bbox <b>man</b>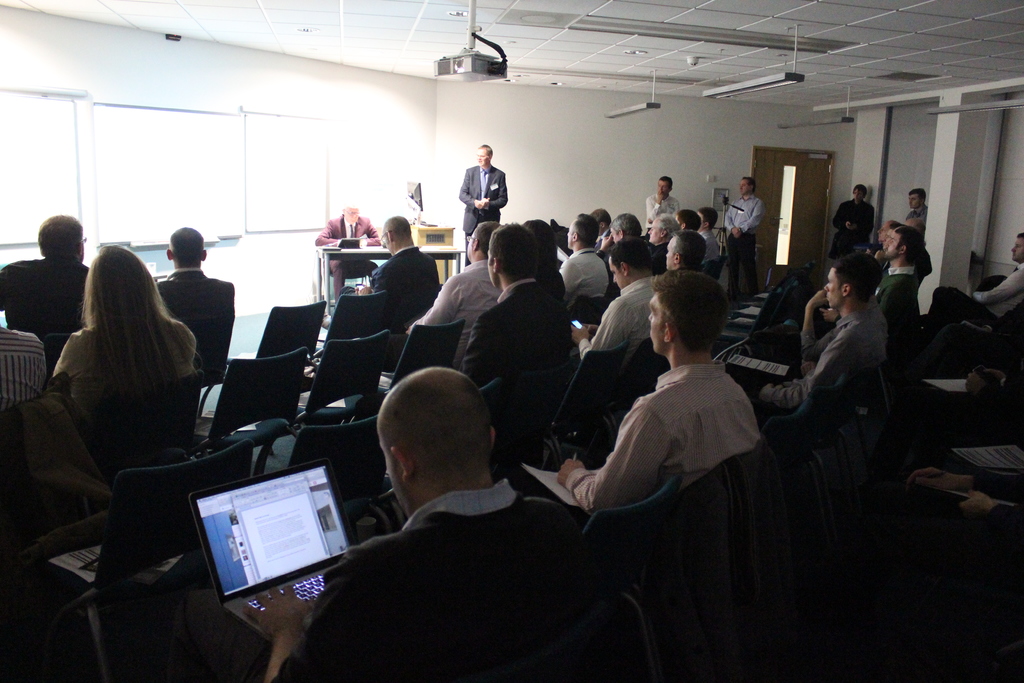
458,143,506,258
